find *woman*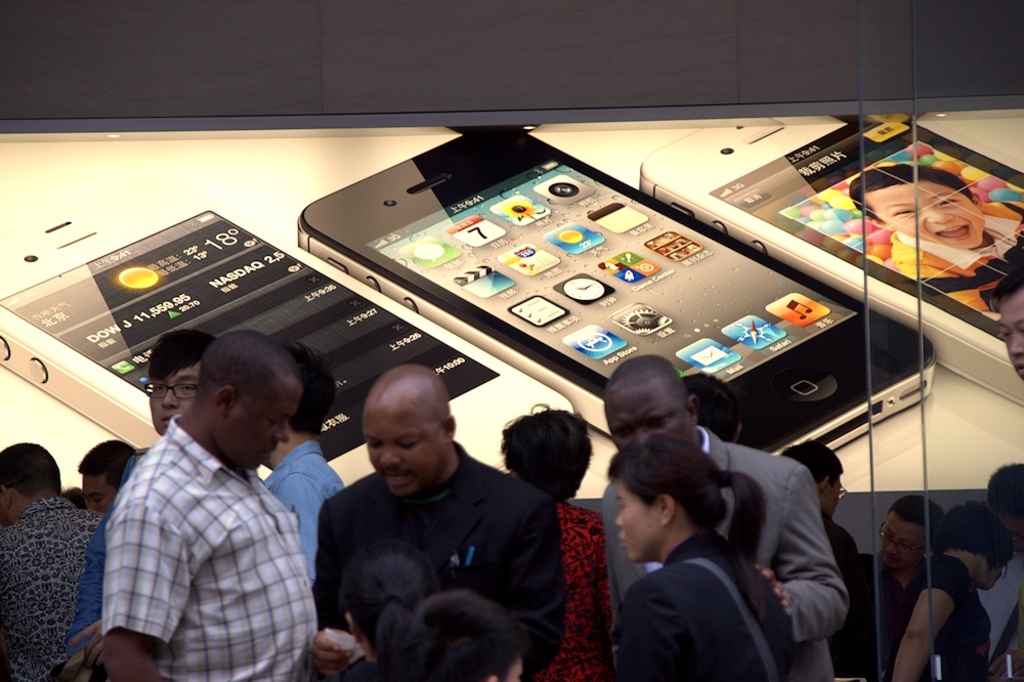
pyautogui.locateOnScreen(498, 406, 617, 681)
